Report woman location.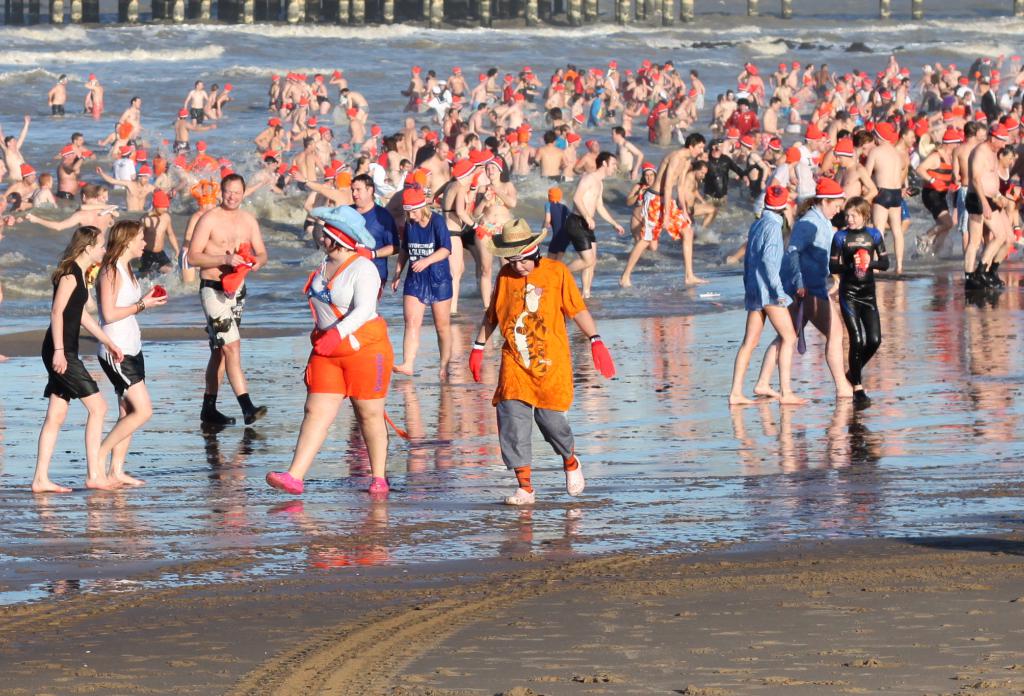
Report: box=[354, 154, 371, 175].
